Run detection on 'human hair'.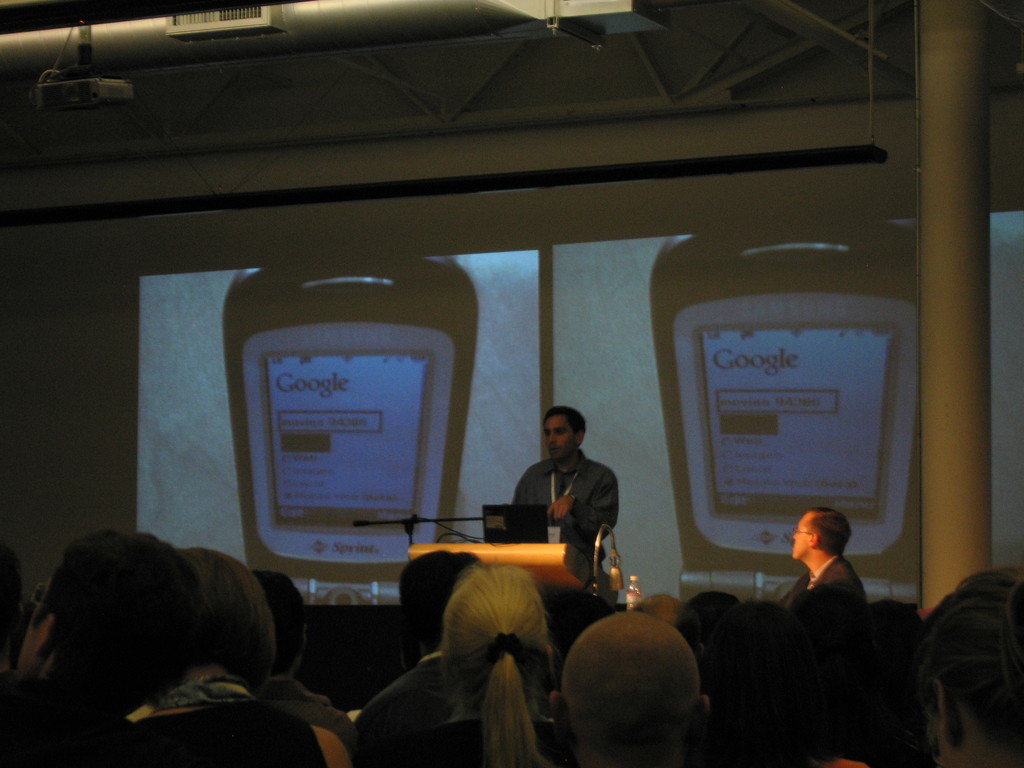
Result: select_region(809, 507, 852, 560).
